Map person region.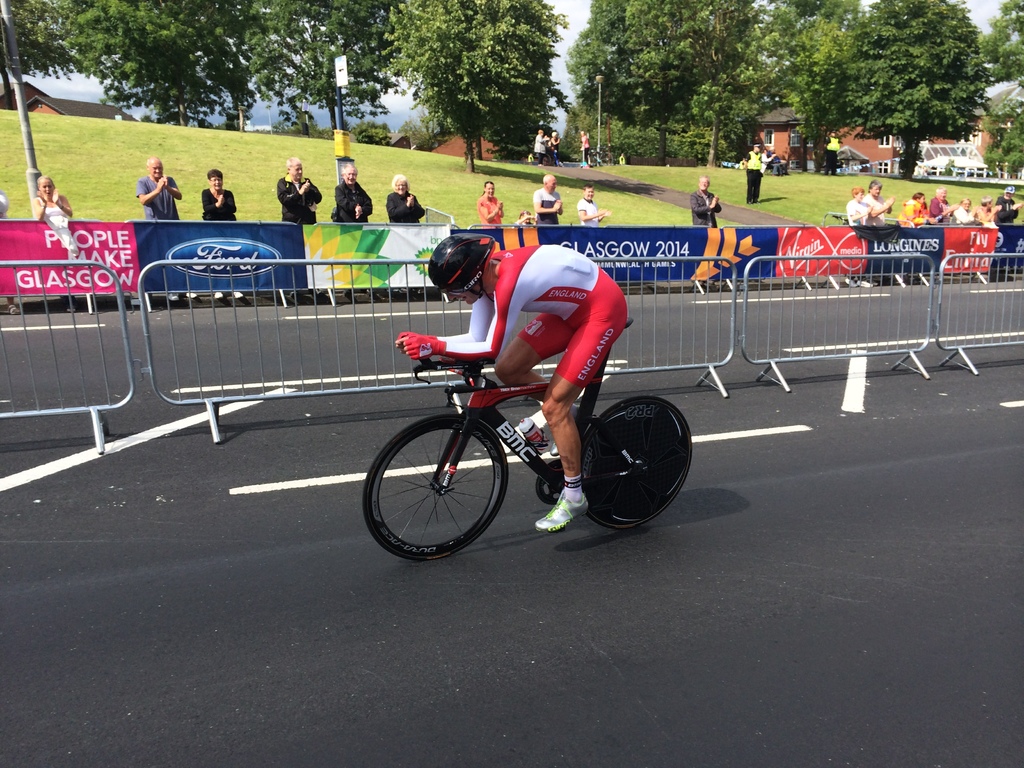
Mapped to <region>580, 128, 591, 168</region>.
